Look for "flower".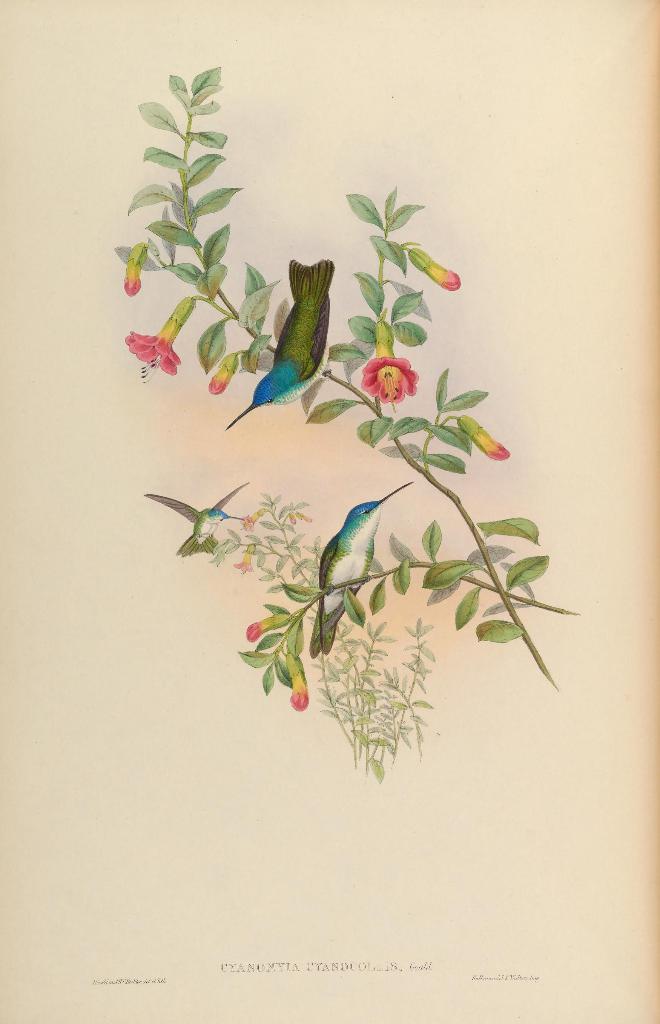
Found: (left=288, top=669, right=311, bottom=712).
